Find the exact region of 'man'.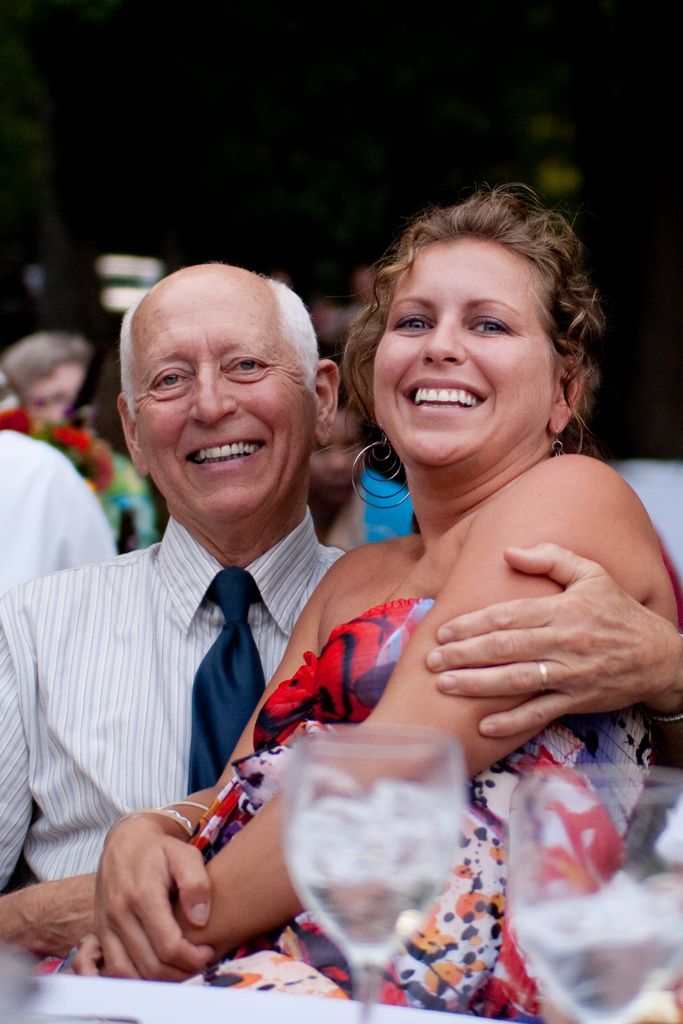
Exact region: 0, 332, 158, 557.
